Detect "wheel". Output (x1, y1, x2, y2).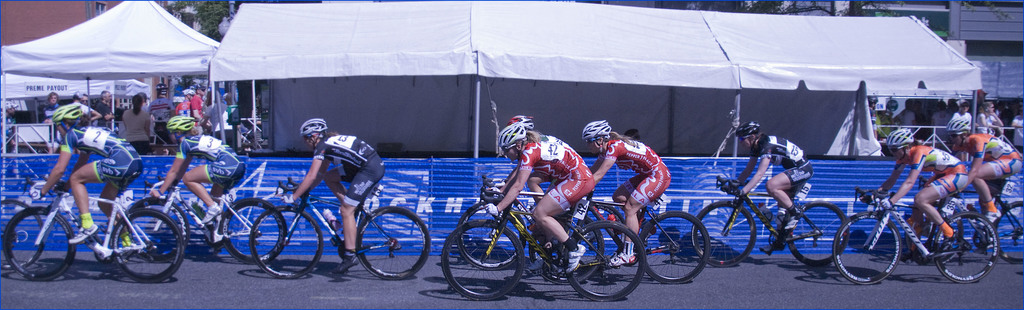
(6, 206, 75, 281).
